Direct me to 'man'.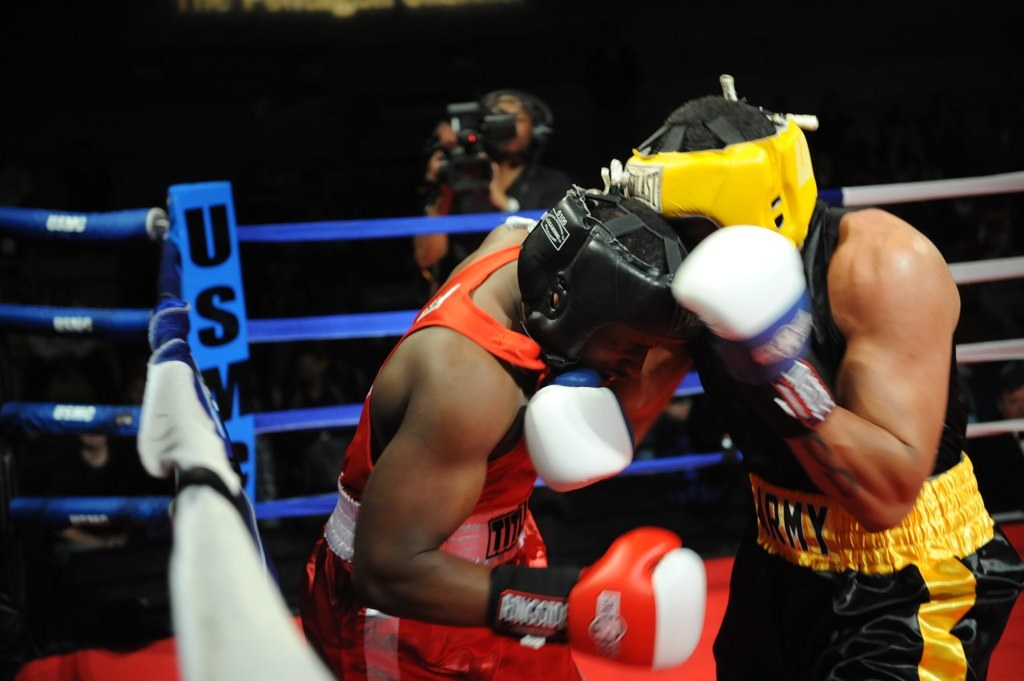
Direction: rect(414, 82, 561, 294).
